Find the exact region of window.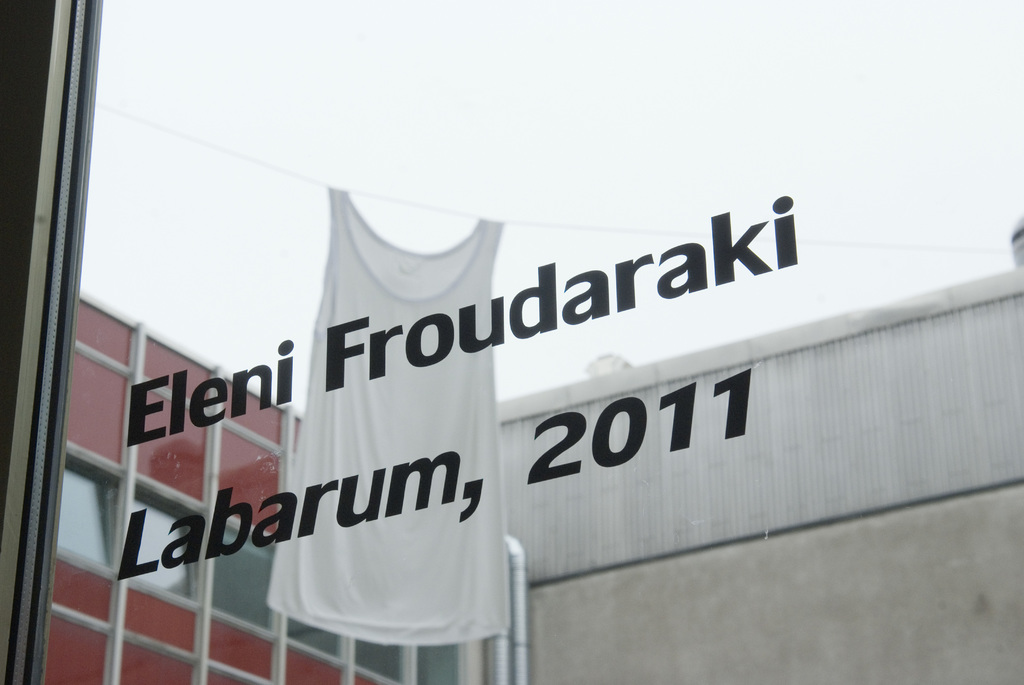
Exact region: x1=289, y1=613, x2=342, y2=657.
